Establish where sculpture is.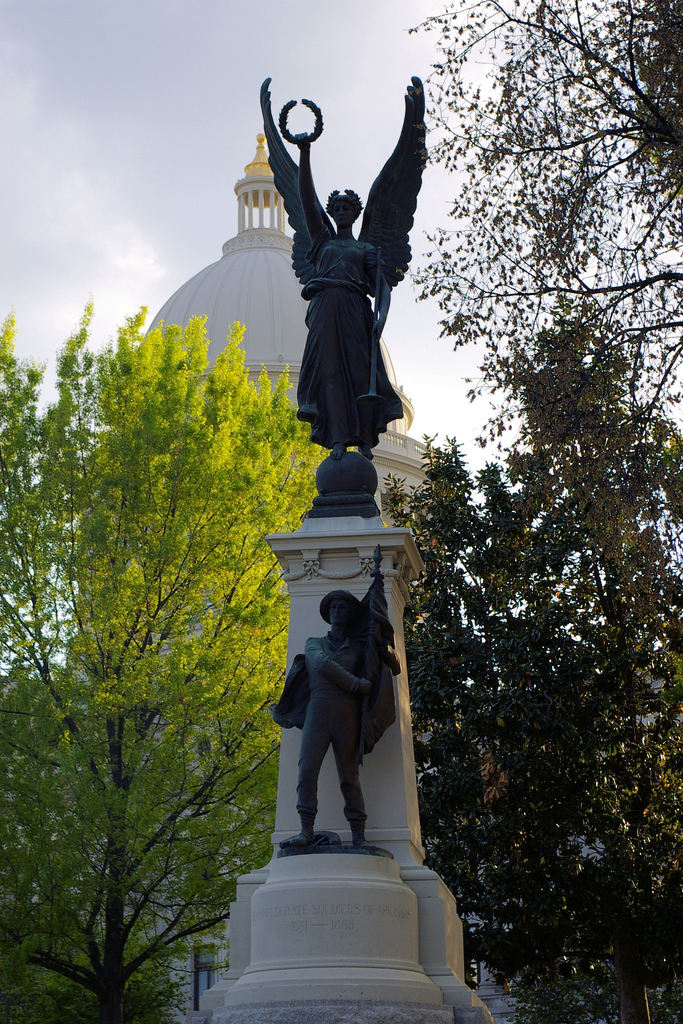
Established at rect(259, 76, 430, 519).
